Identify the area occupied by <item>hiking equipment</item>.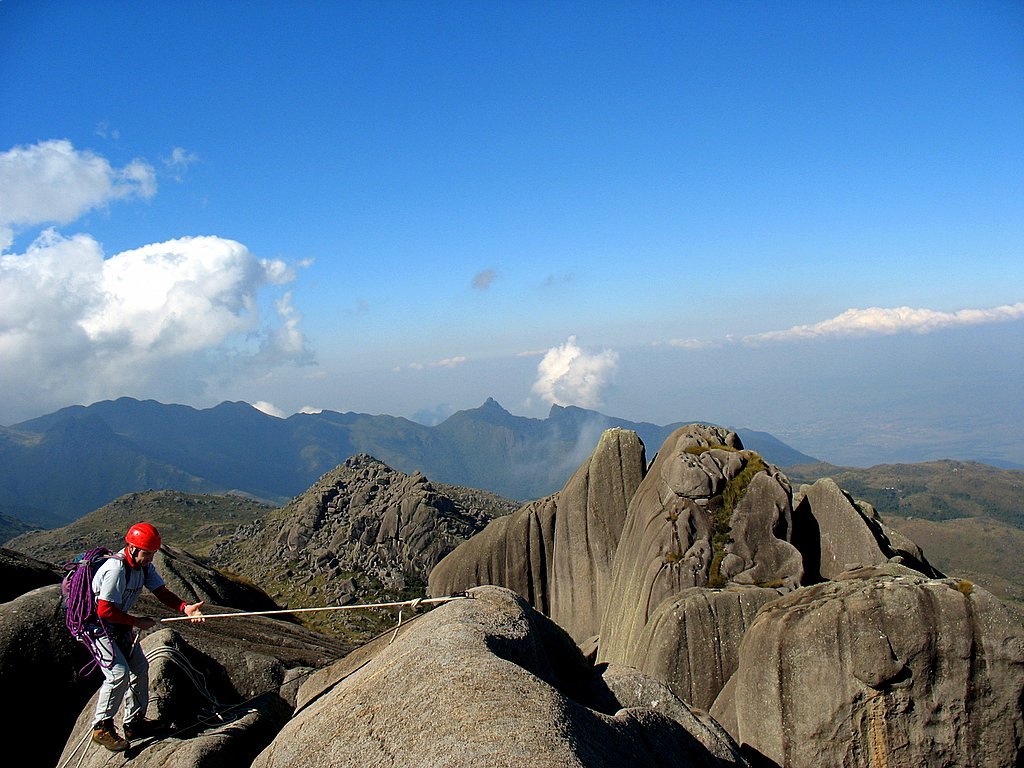
Area: l=52, t=544, r=130, b=673.
